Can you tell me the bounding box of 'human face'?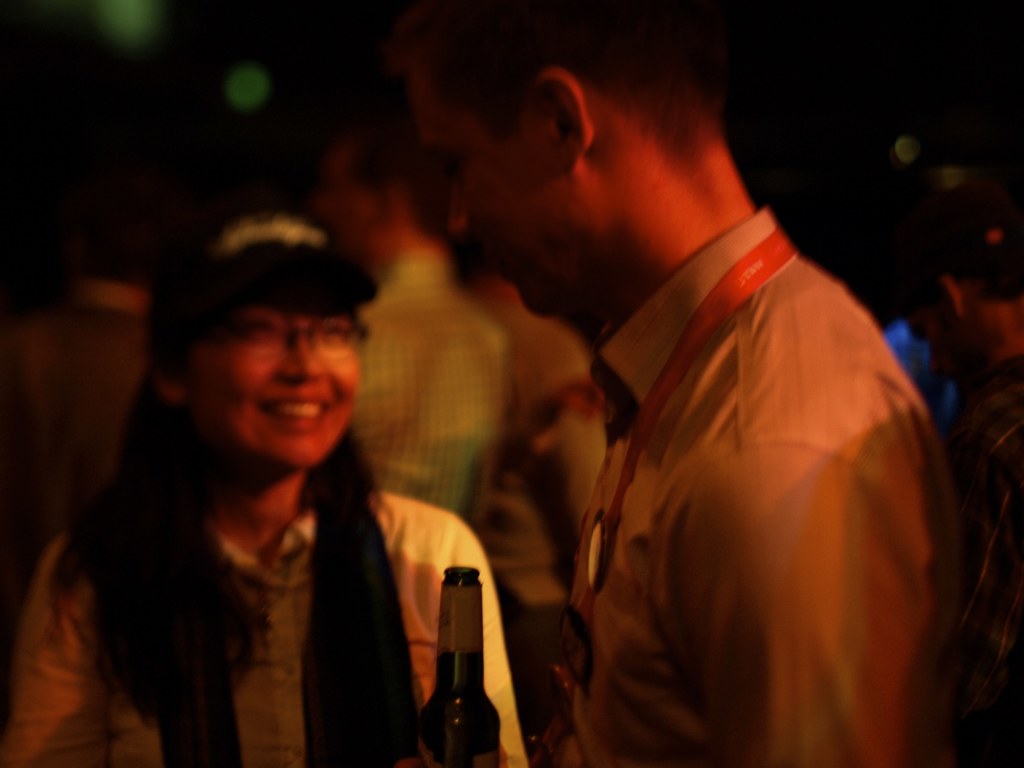
{"left": 186, "top": 308, "right": 362, "bottom": 468}.
